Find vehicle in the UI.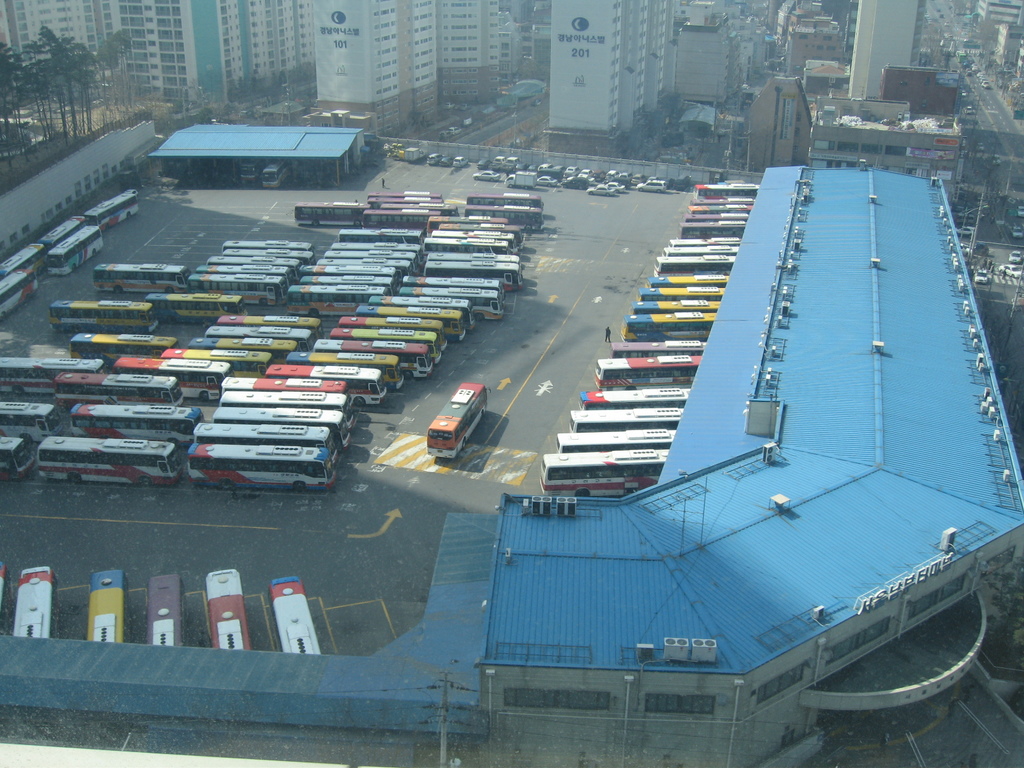
UI element at 466:203:544:230.
